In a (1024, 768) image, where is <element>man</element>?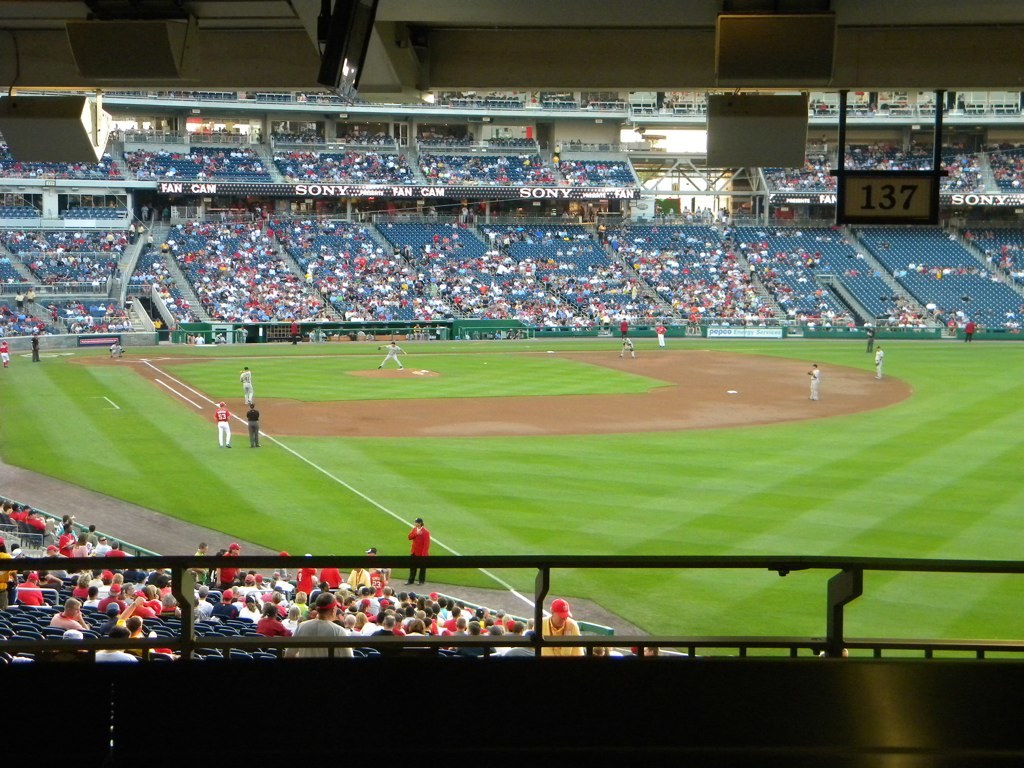
crop(213, 593, 237, 618).
